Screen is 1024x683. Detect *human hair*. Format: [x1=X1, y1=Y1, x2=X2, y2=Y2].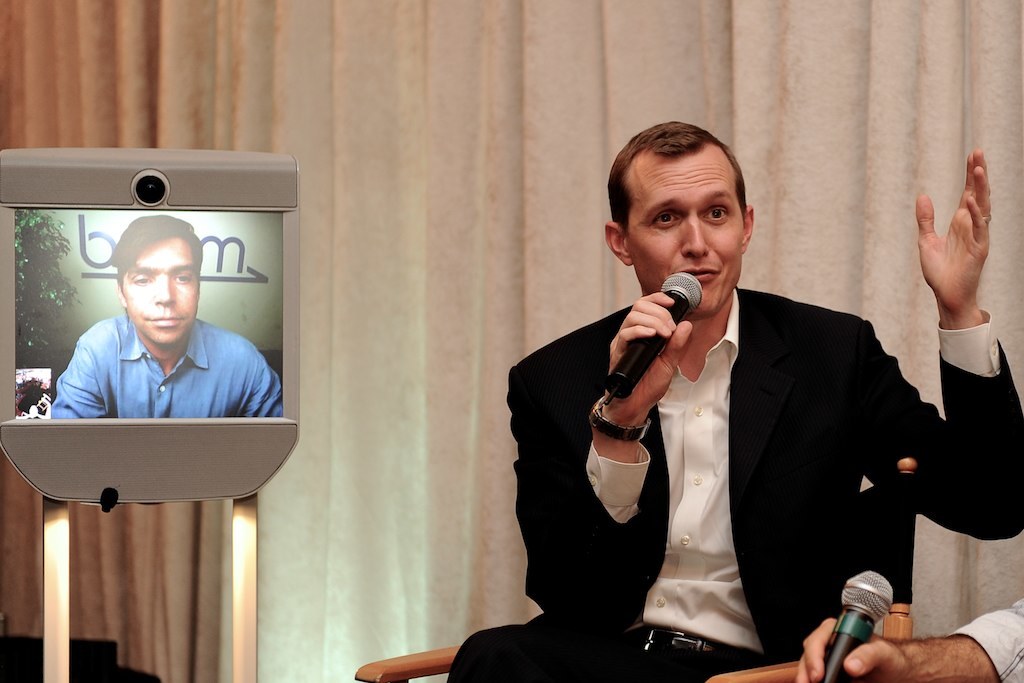
[x1=111, y1=216, x2=201, y2=291].
